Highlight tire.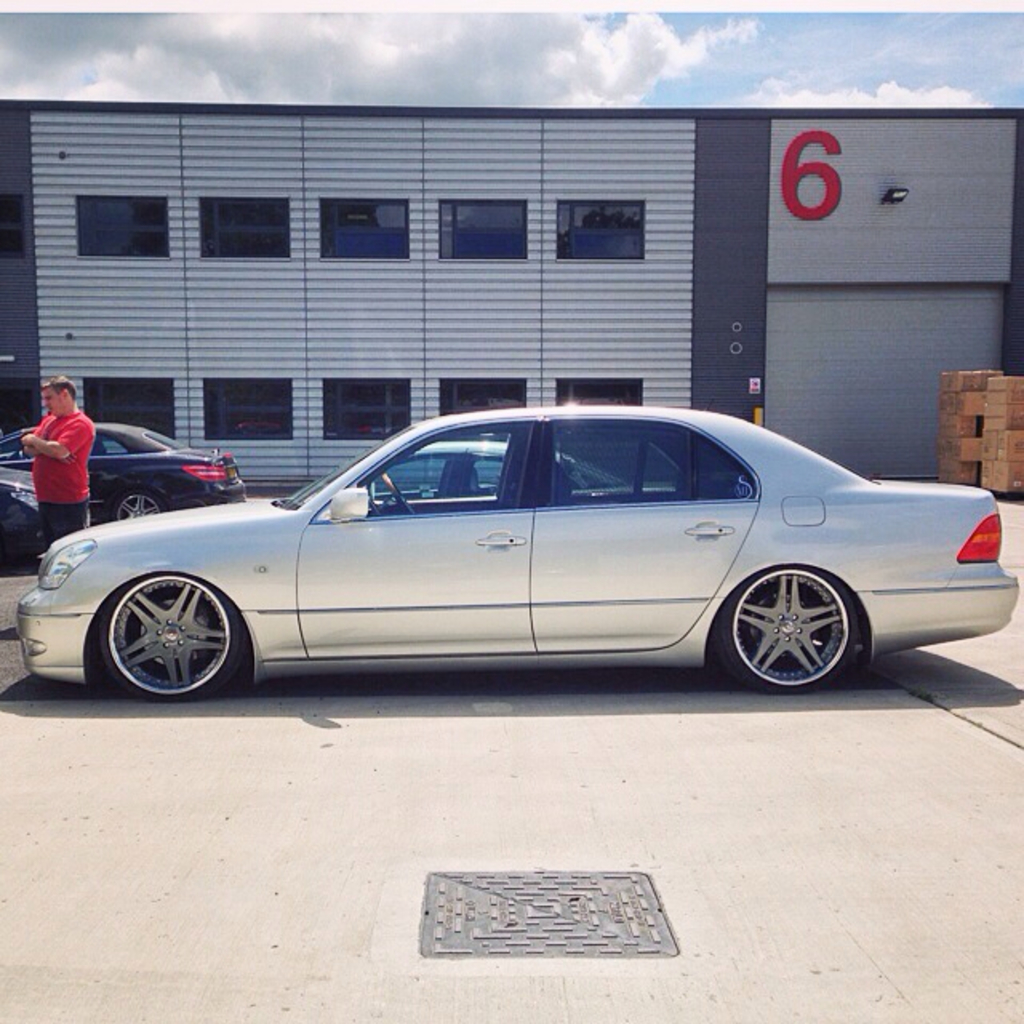
Highlighted region: left=109, top=482, right=168, bottom=520.
